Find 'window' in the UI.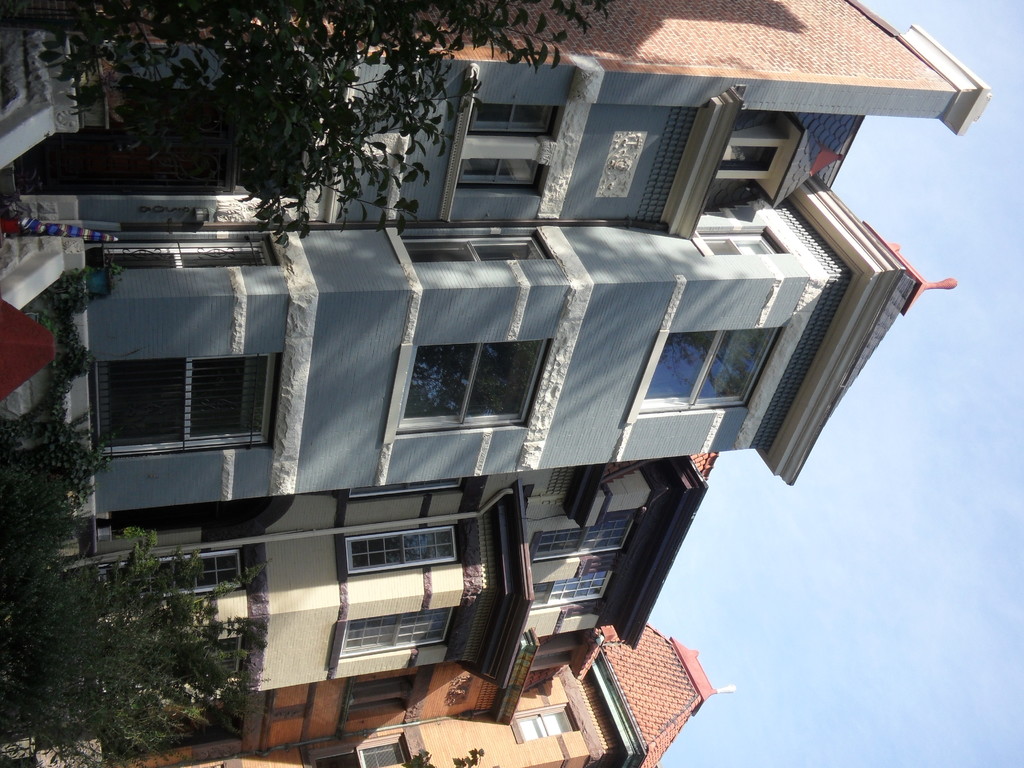
UI element at [x1=100, y1=236, x2=276, y2=273].
